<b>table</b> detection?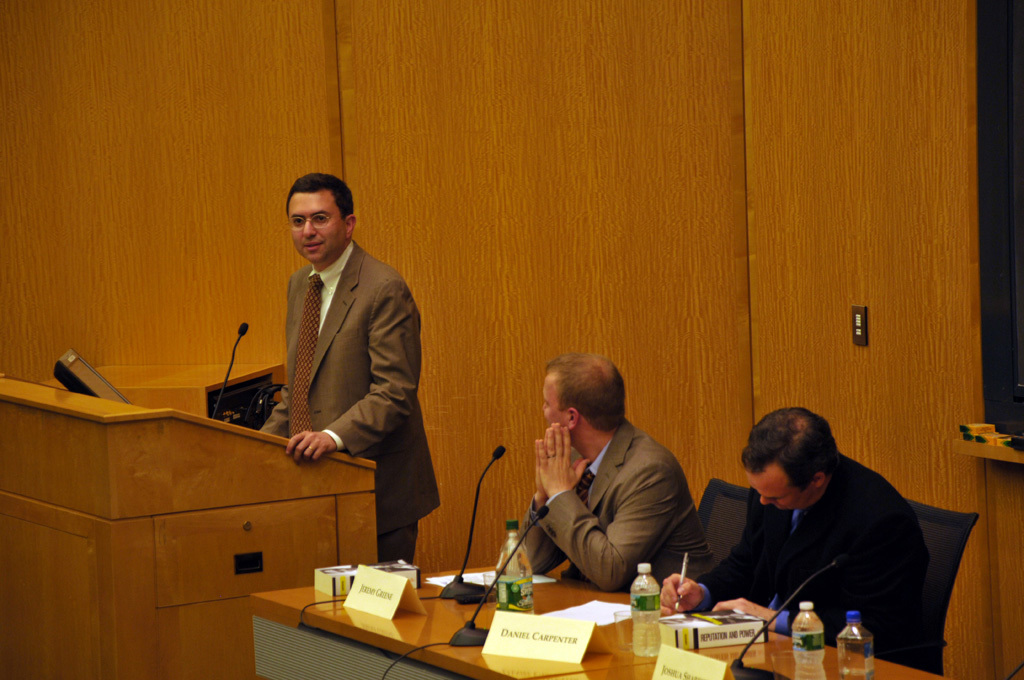
253:556:1023:679
